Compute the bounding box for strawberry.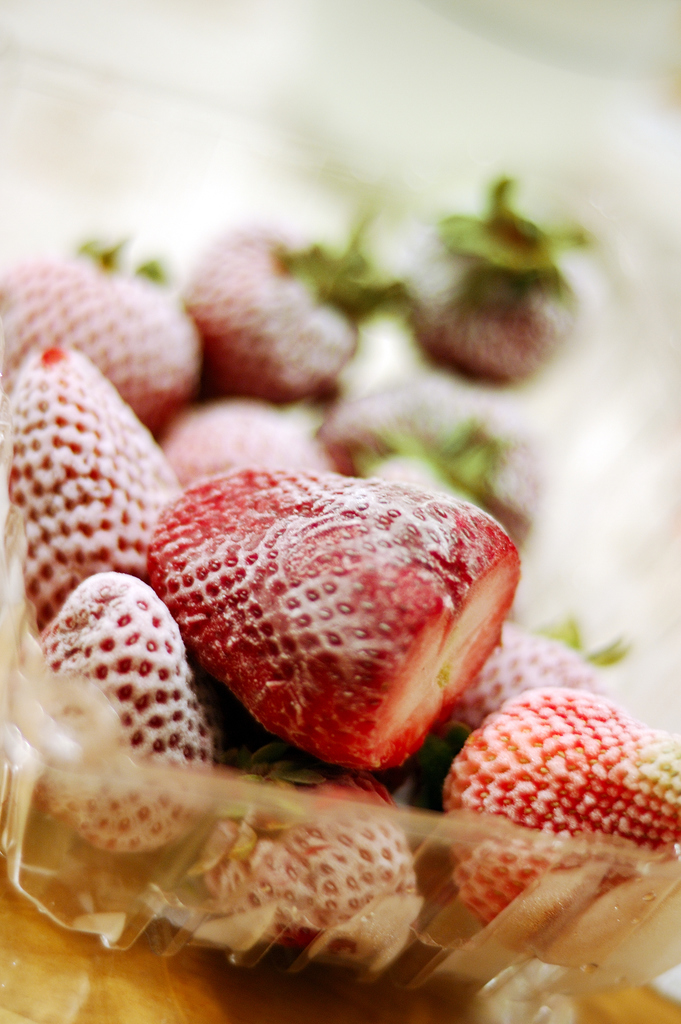
rect(314, 362, 539, 550).
